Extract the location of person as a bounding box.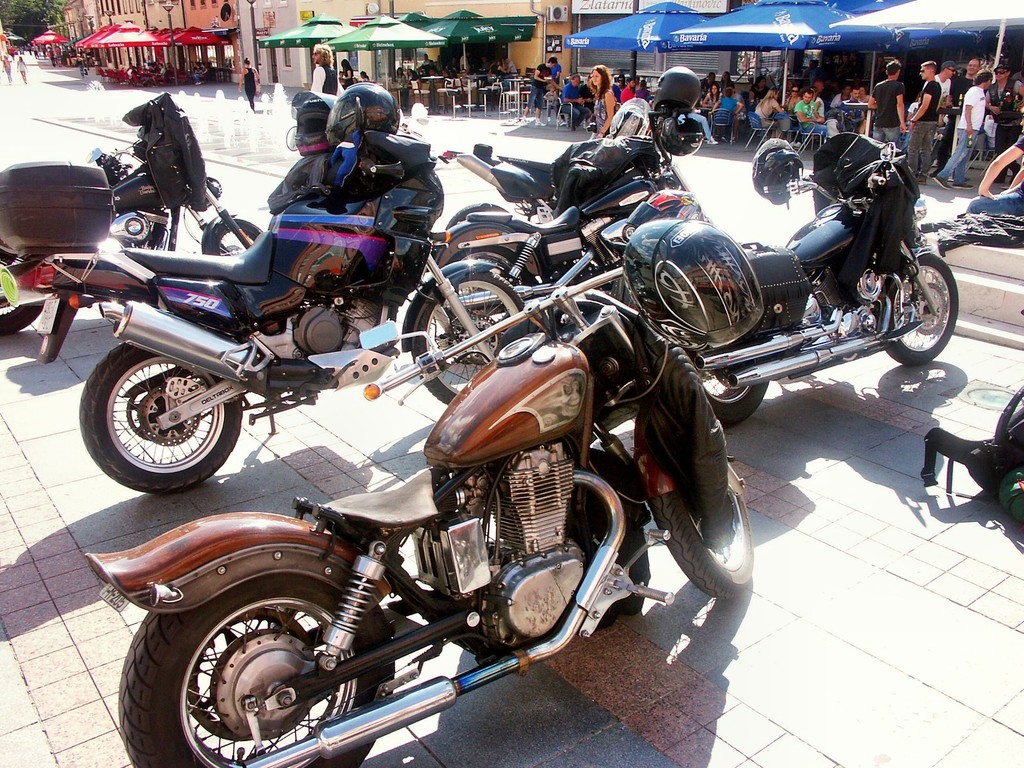
box=[232, 54, 270, 113].
